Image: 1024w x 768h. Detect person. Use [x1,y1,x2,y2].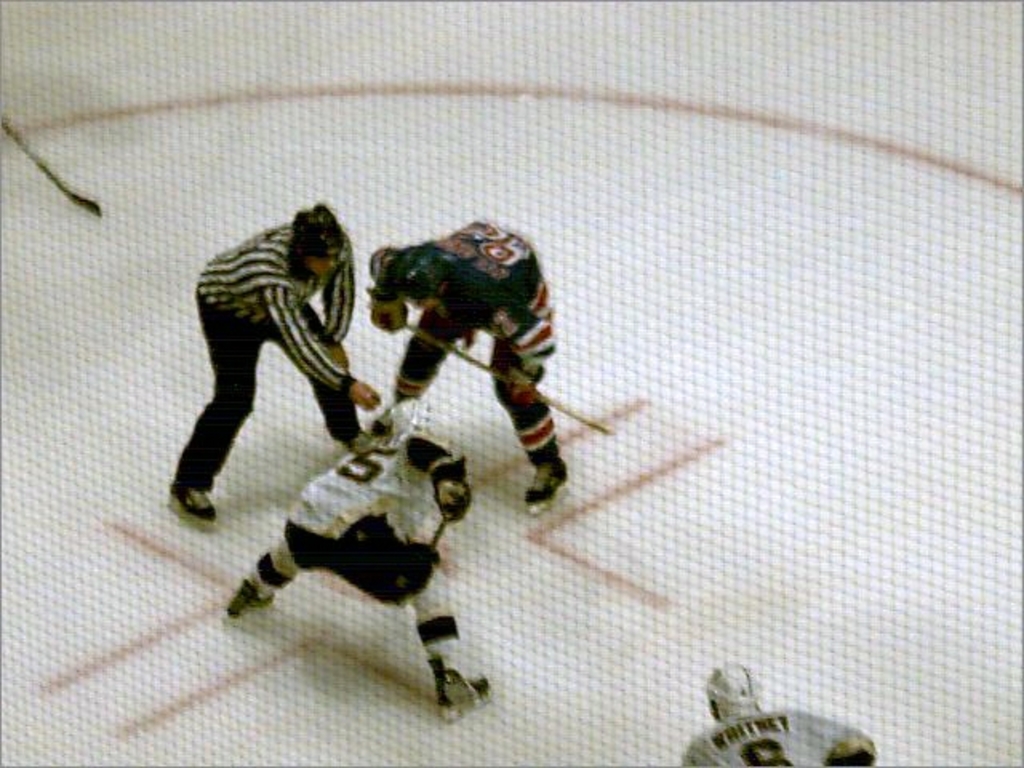
[682,662,877,766].
